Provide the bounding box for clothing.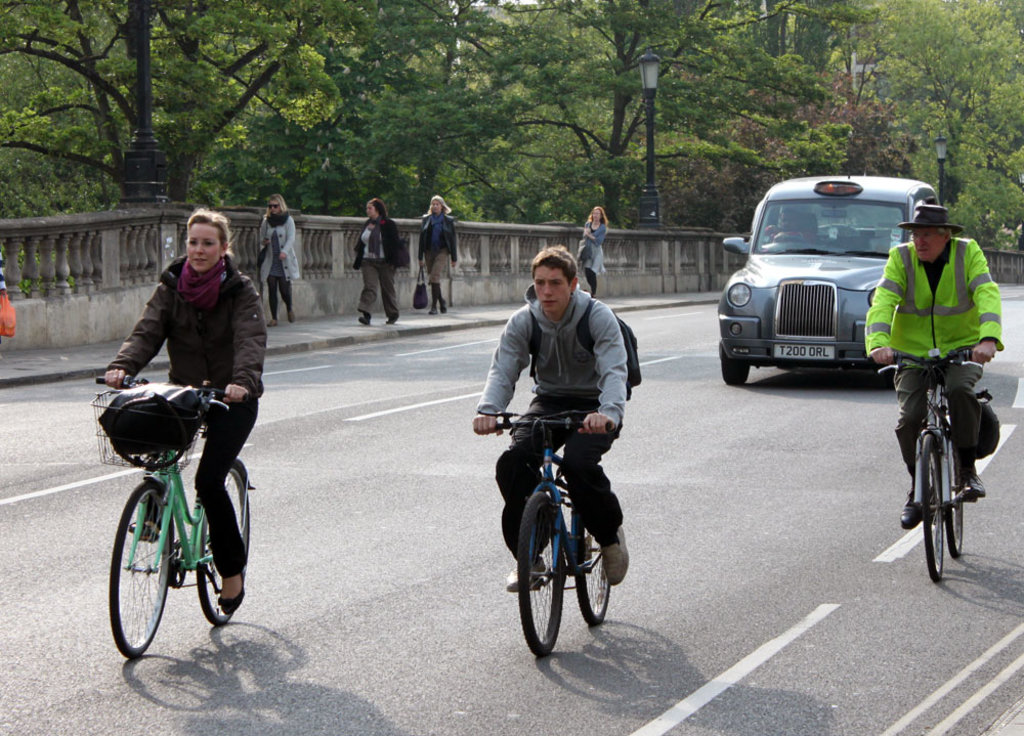
486:285:630:557.
